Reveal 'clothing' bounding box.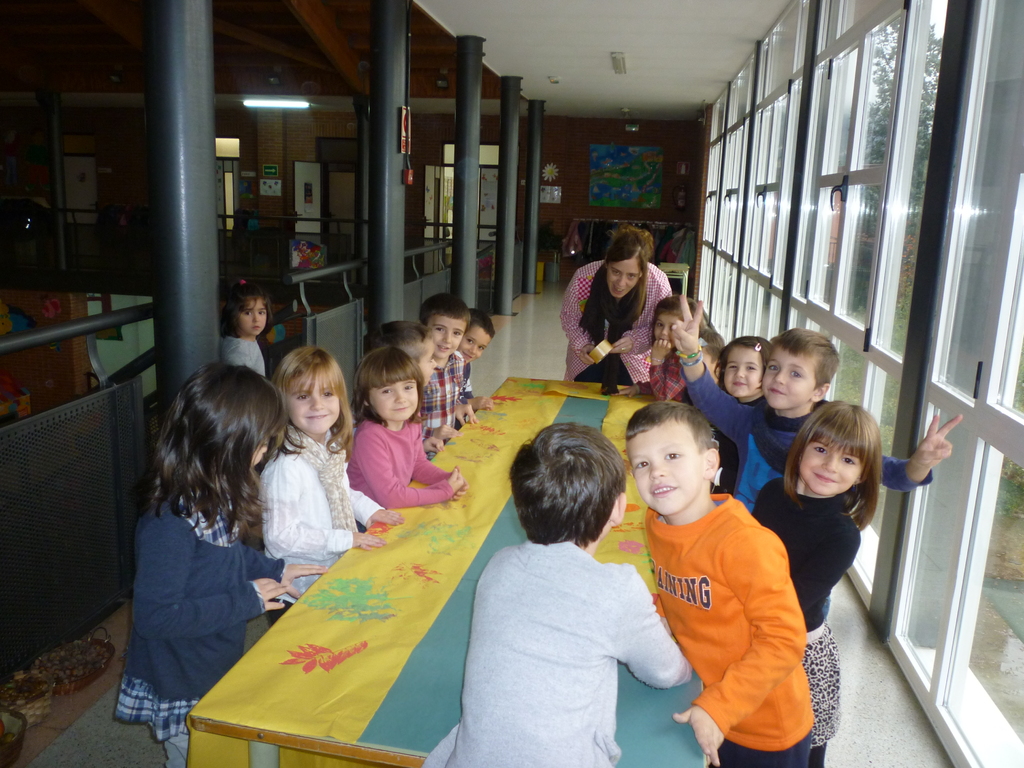
Revealed: bbox(628, 473, 817, 743).
